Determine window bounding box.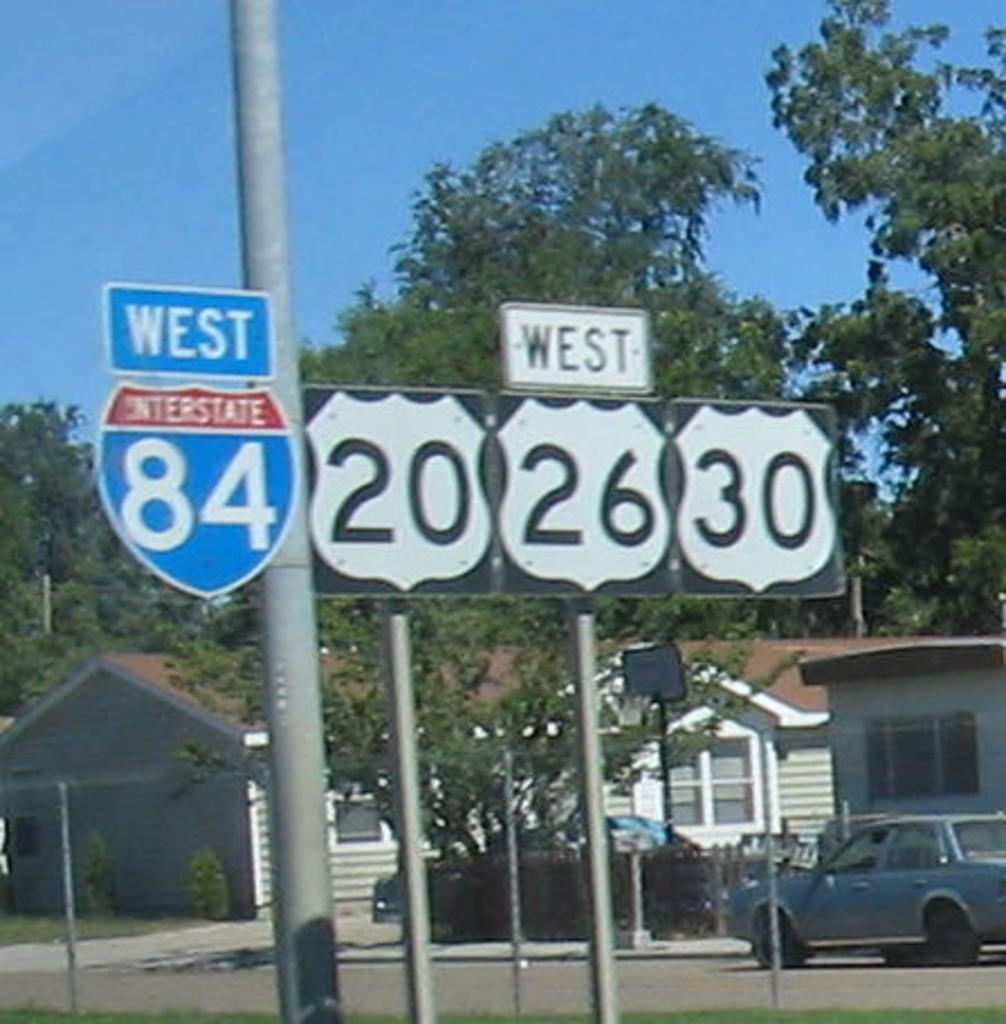
Determined: {"left": 874, "top": 712, "right": 975, "bottom": 793}.
